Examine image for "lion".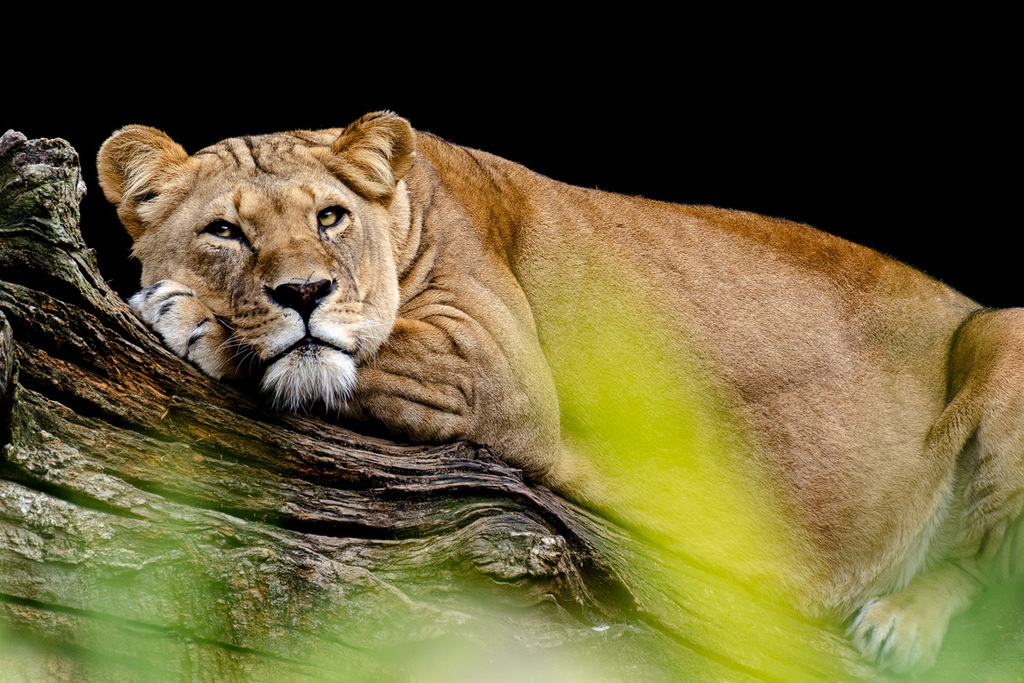
Examination result: (96,108,1023,677).
